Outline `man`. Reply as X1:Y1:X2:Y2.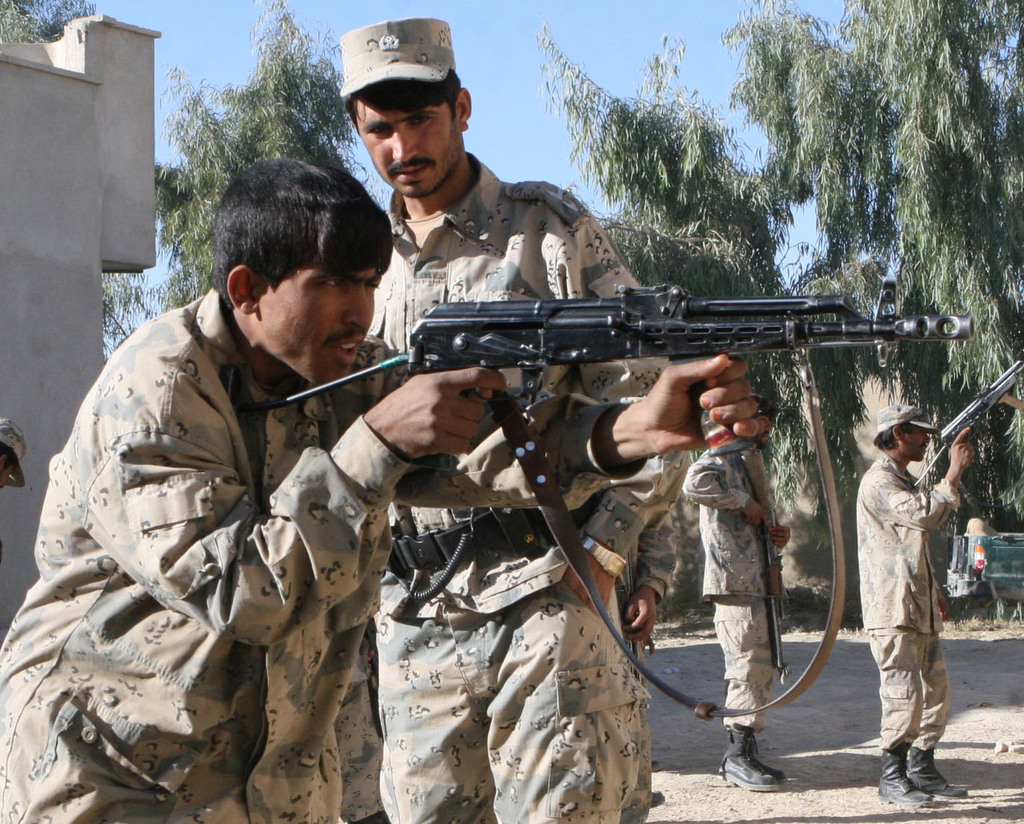
865:378:984:784.
